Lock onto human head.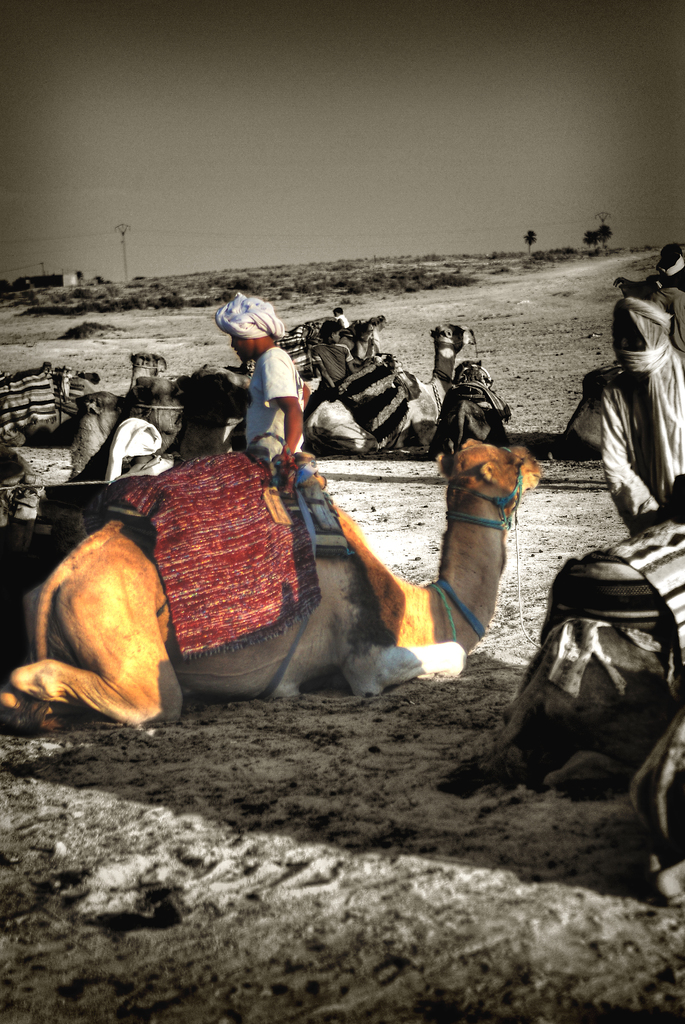
Locked: (left=213, top=288, right=288, bottom=358).
